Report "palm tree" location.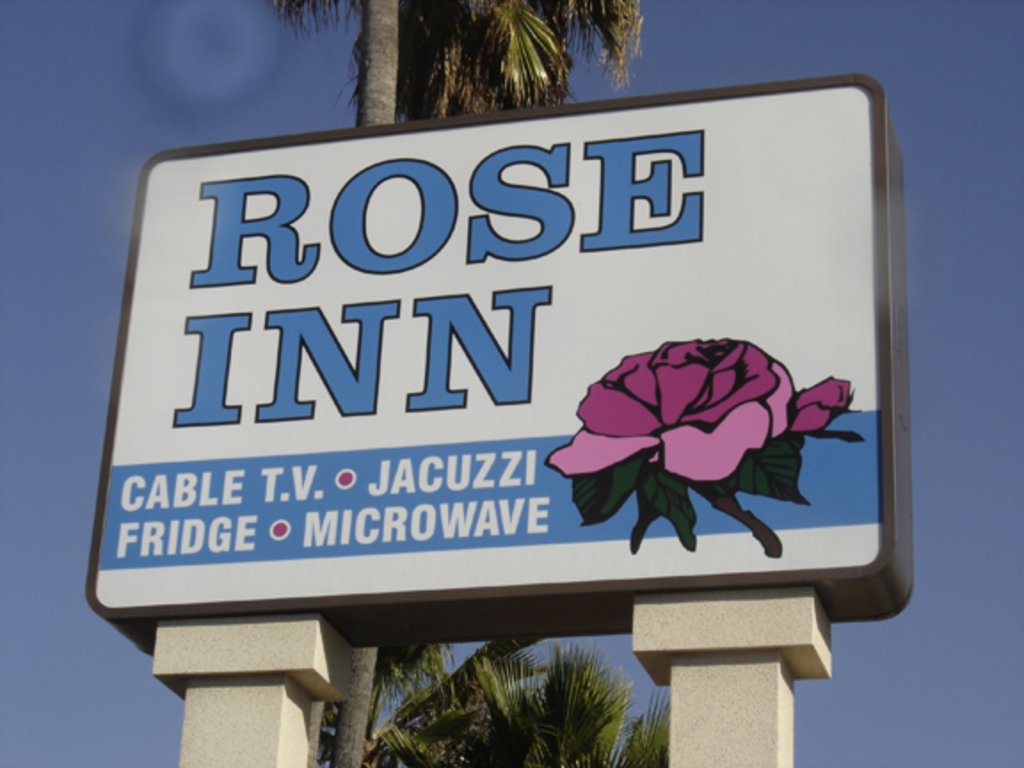
Report: region(263, 0, 644, 766).
